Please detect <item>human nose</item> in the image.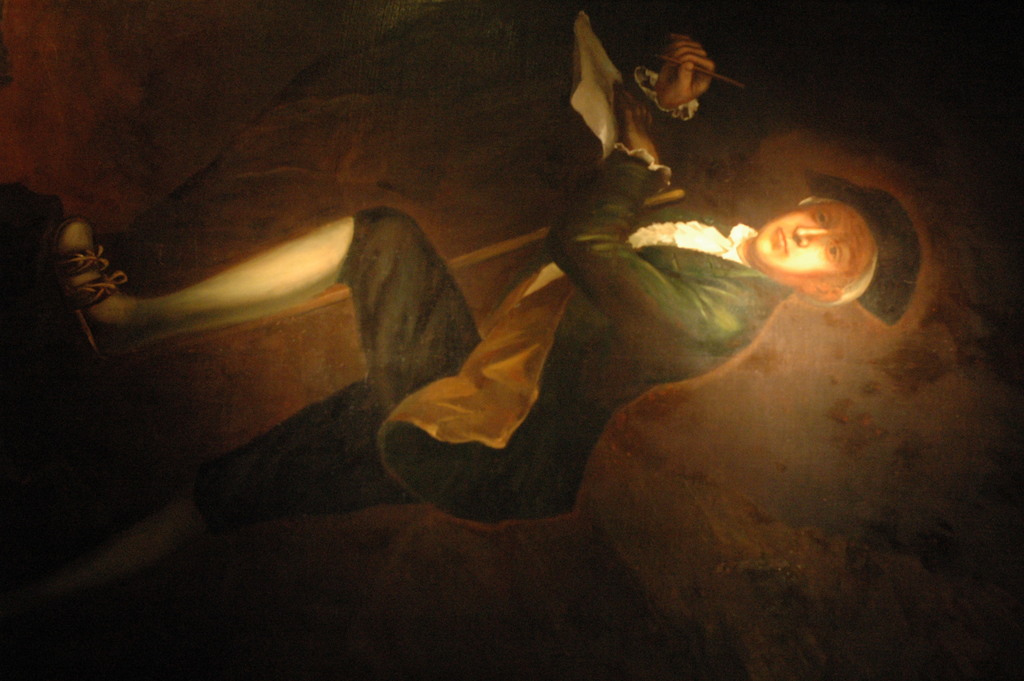
[x1=794, y1=227, x2=836, y2=247].
